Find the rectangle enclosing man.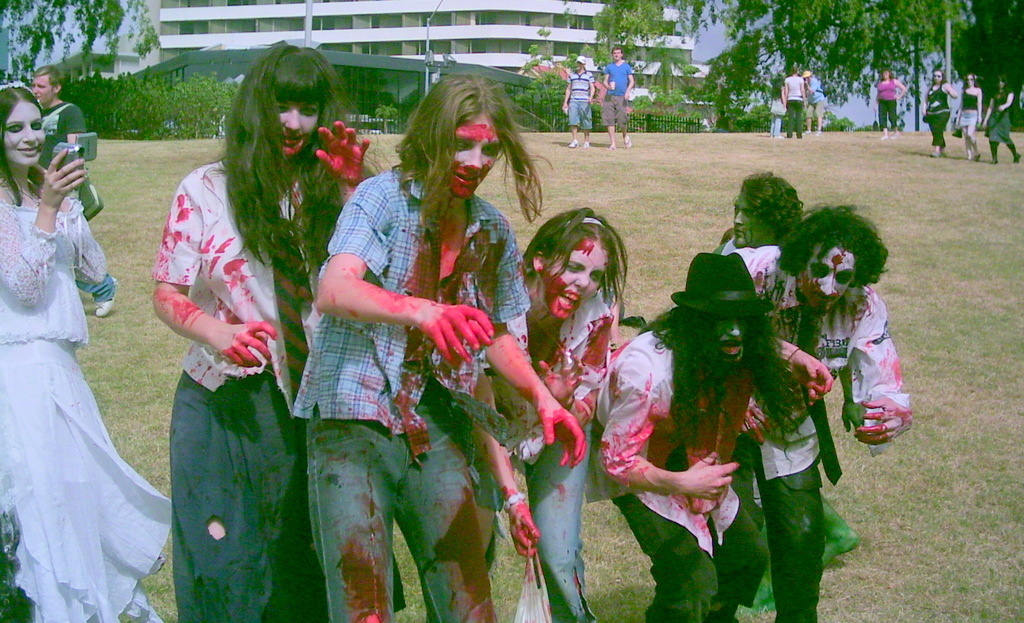
{"left": 596, "top": 43, "right": 636, "bottom": 150}.
